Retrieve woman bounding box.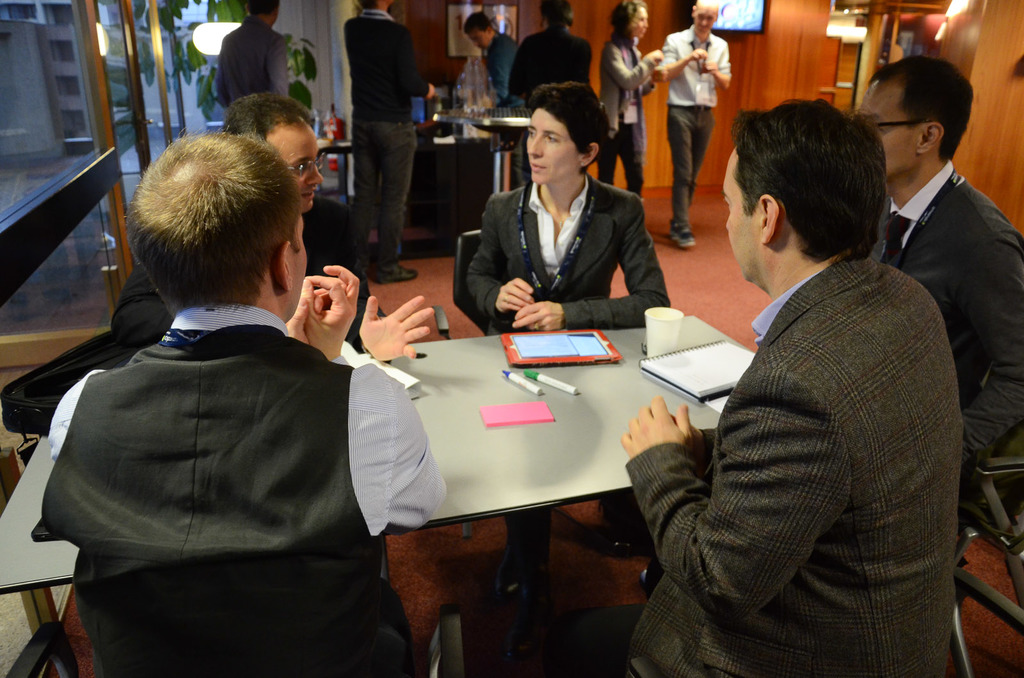
Bounding box: select_region(468, 82, 667, 611).
